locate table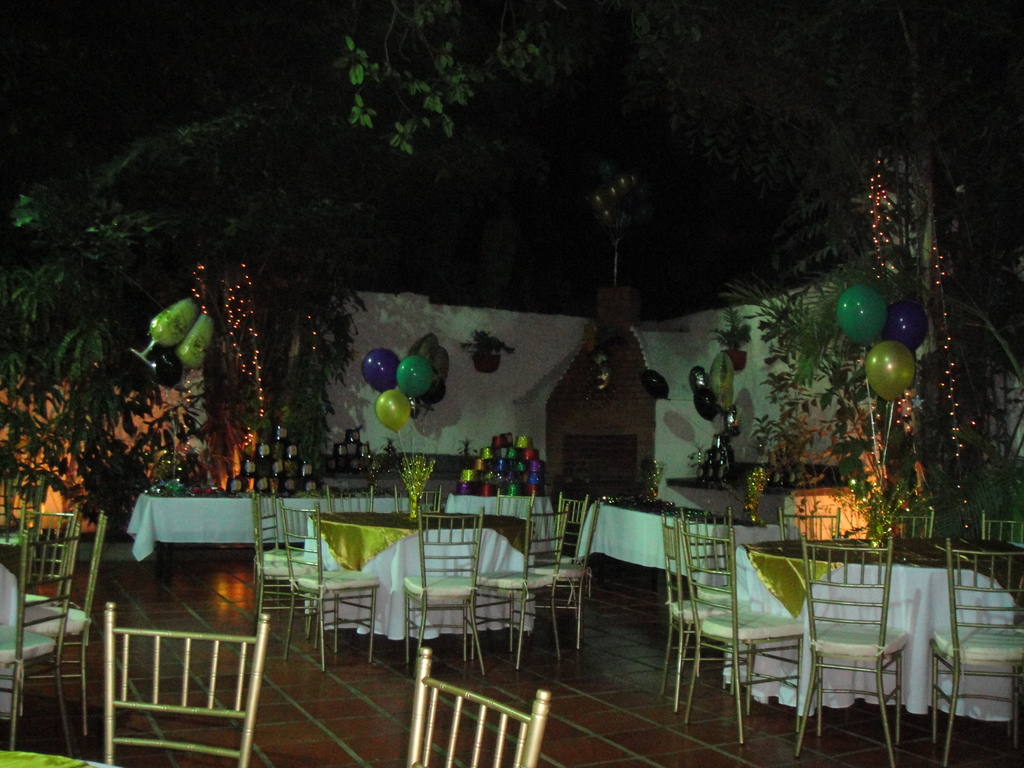
bbox=(0, 748, 115, 767)
